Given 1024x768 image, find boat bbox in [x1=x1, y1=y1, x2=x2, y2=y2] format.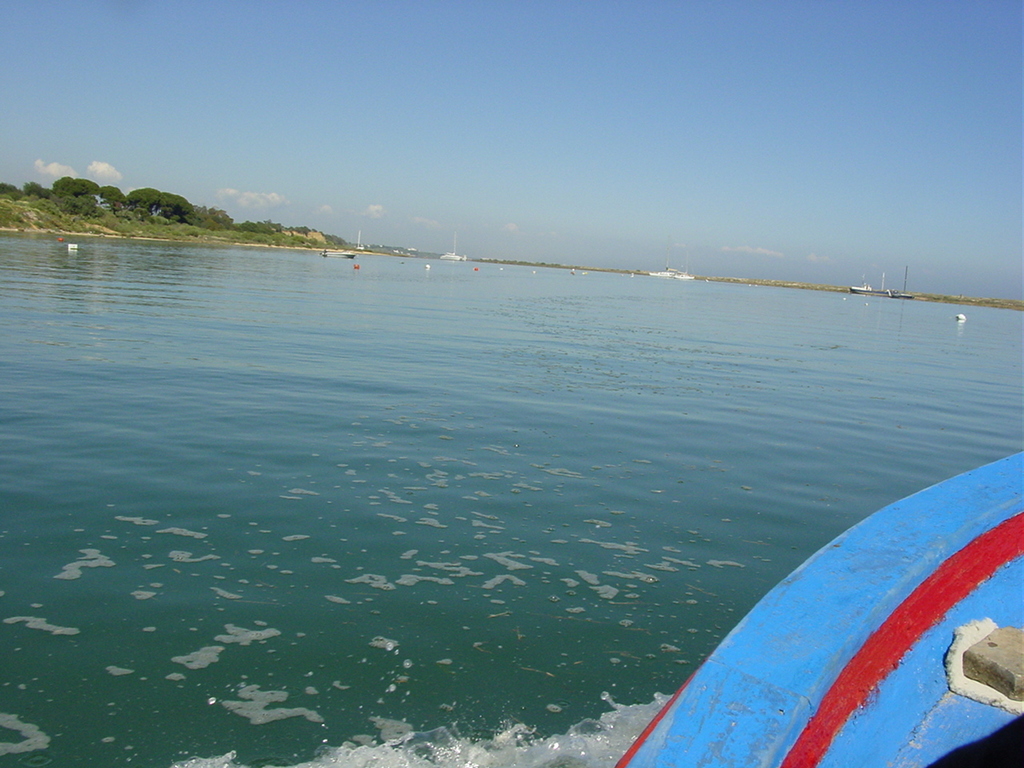
[x1=529, y1=472, x2=1023, y2=767].
